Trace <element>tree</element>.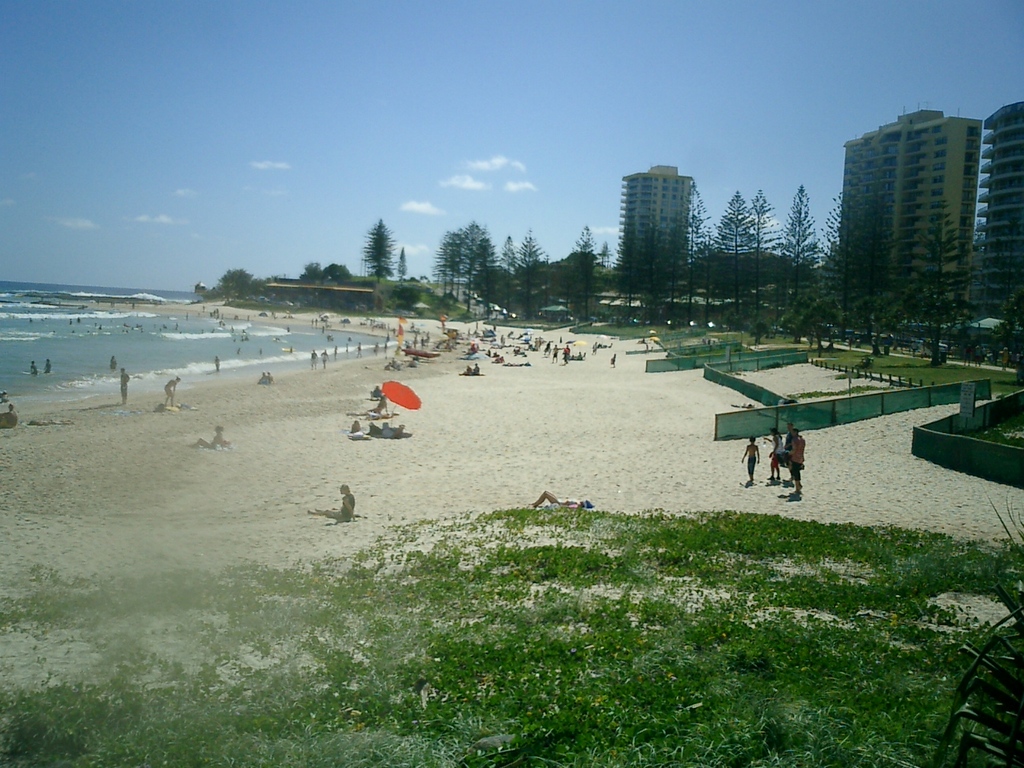
Traced to box(906, 190, 978, 368).
